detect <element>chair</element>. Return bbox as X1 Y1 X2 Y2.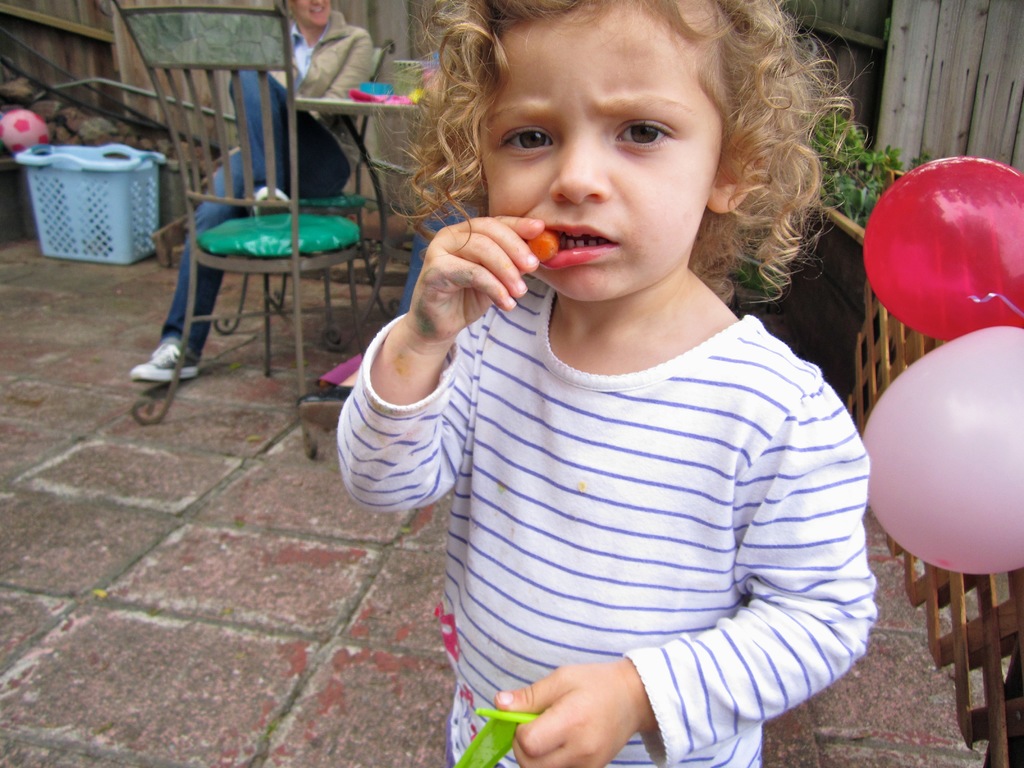
99 0 414 463.
